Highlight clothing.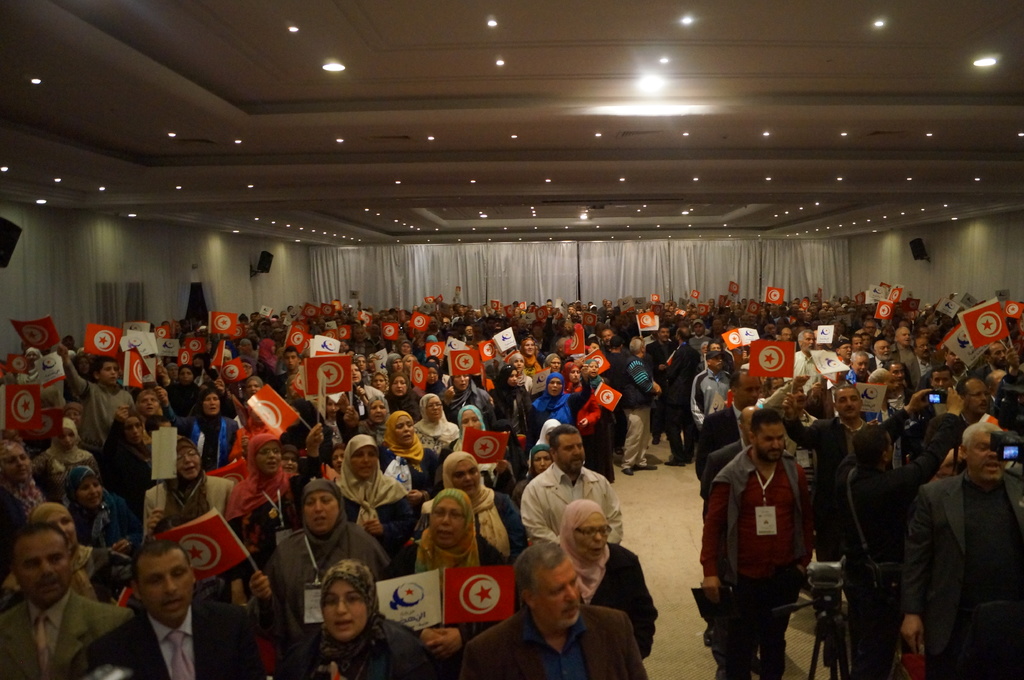
Highlighted region: crop(138, 434, 232, 544).
